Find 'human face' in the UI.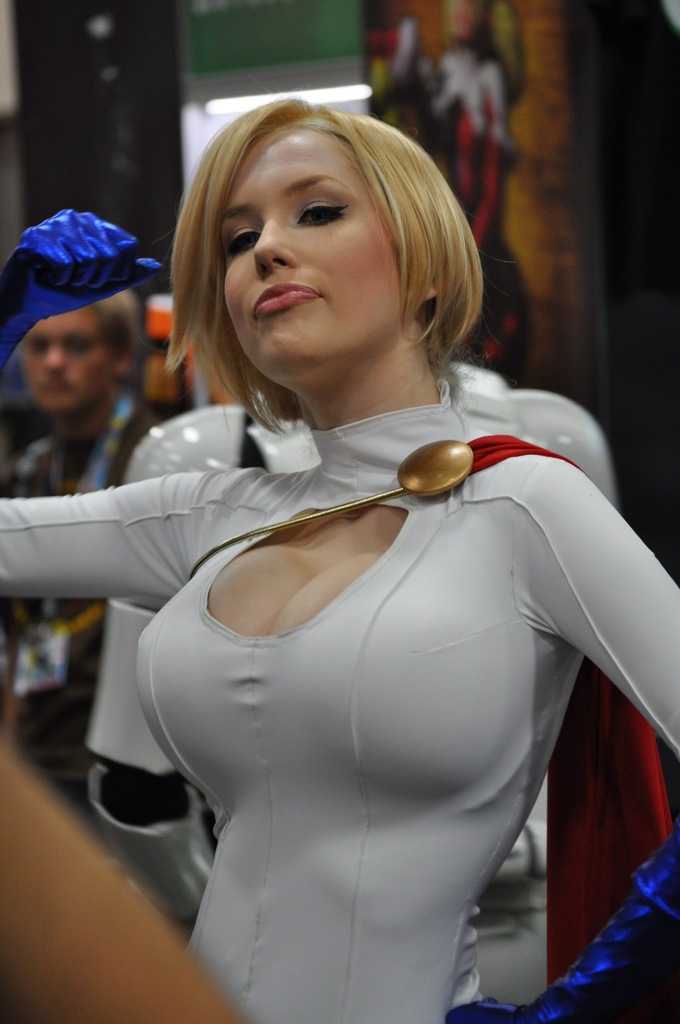
UI element at detection(215, 122, 405, 377).
